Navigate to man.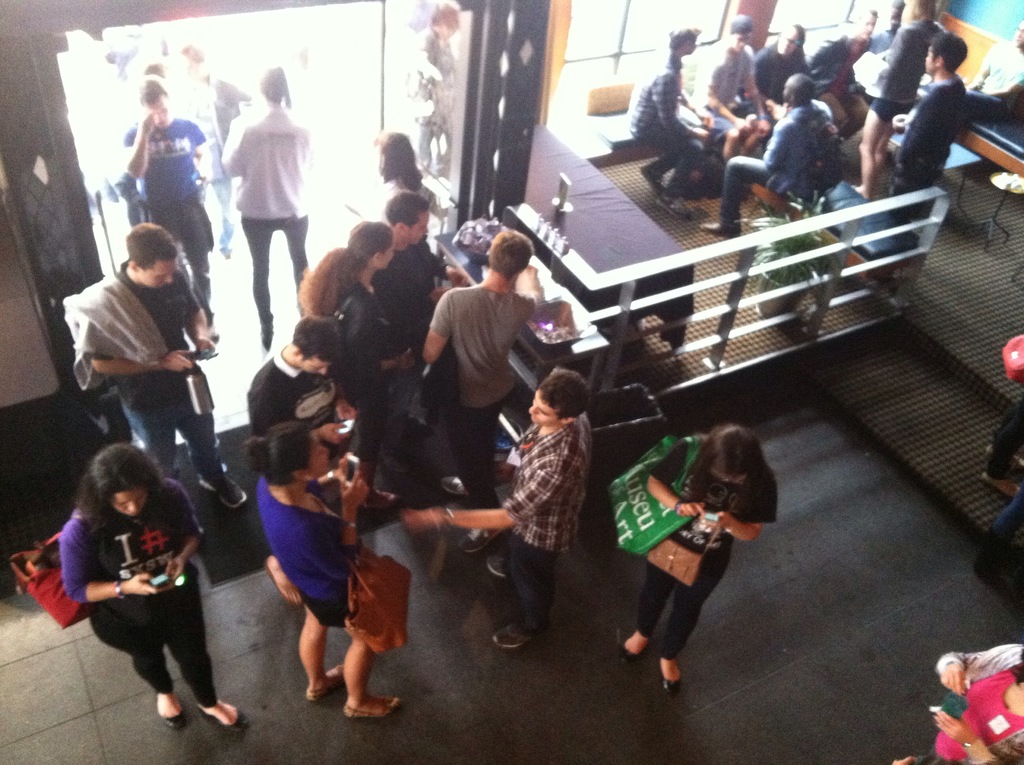
Navigation target: [x1=867, y1=0, x2=948, y2=61].
